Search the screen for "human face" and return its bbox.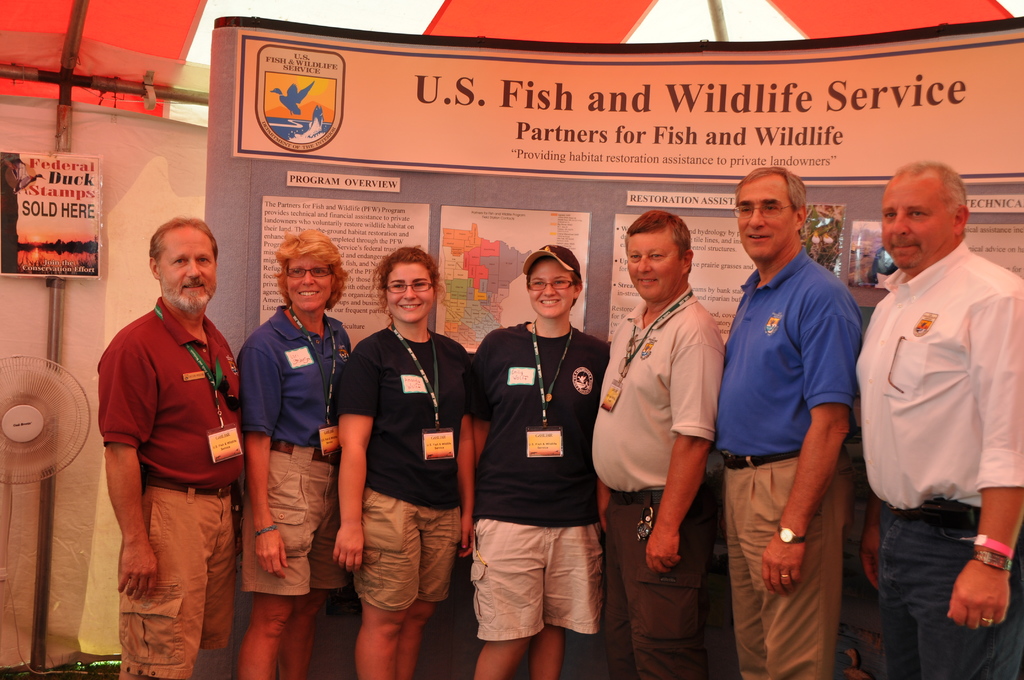
Found: <box>287,247,335,312</box>.
